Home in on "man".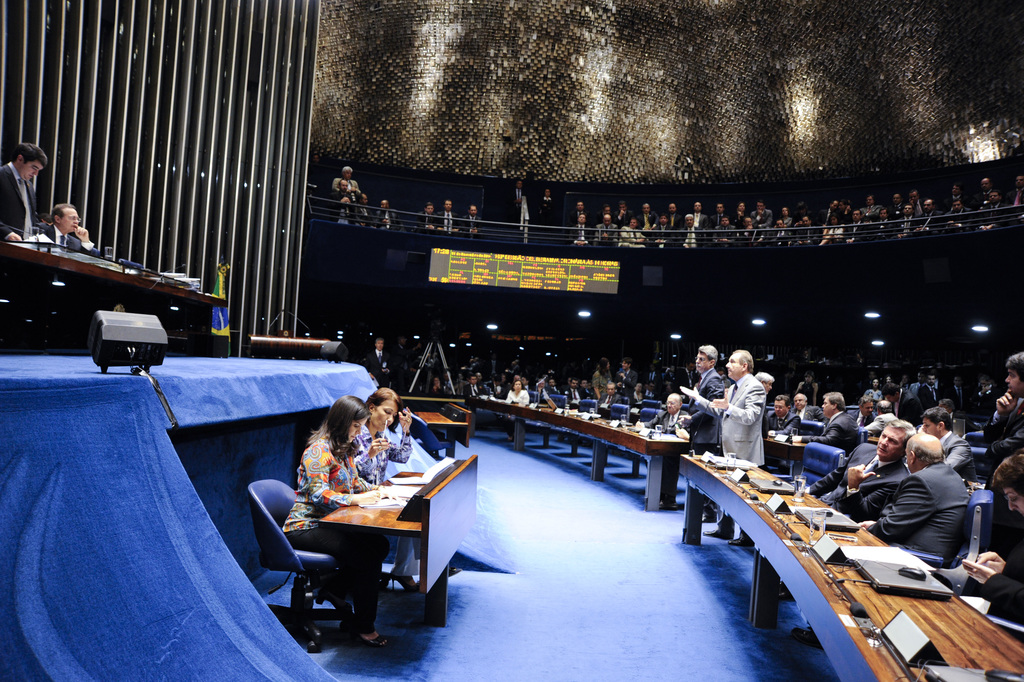
Homed in at crop(618, 357, 637, 393).
